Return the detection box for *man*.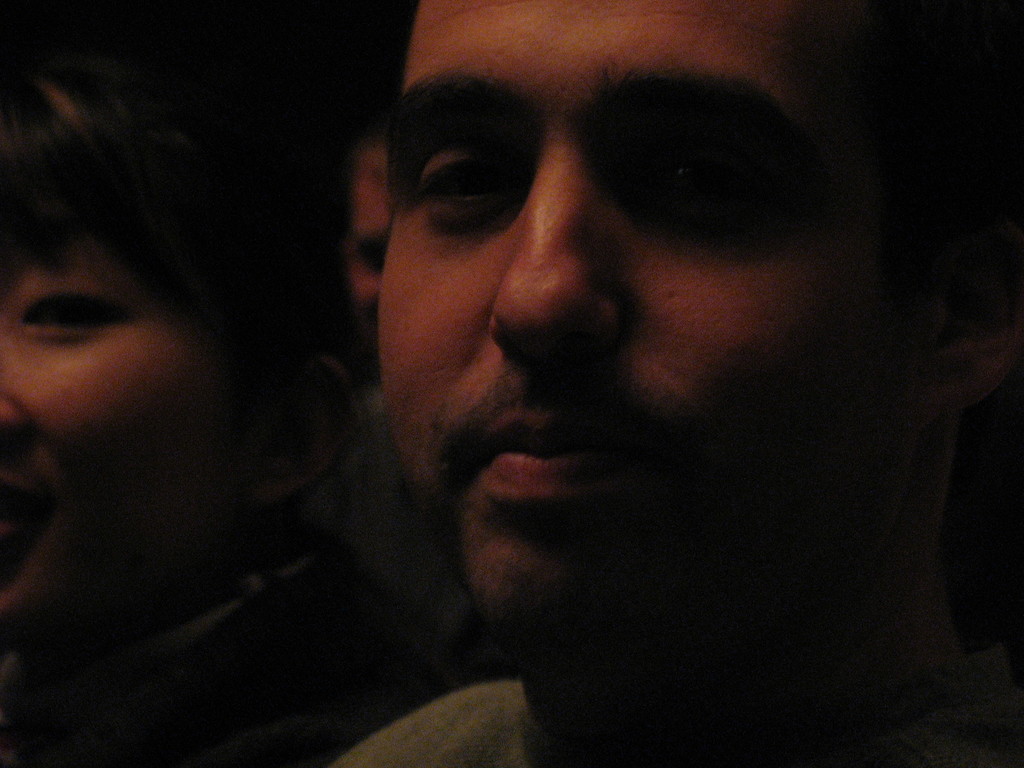
(329, 0, 1023, 767).
